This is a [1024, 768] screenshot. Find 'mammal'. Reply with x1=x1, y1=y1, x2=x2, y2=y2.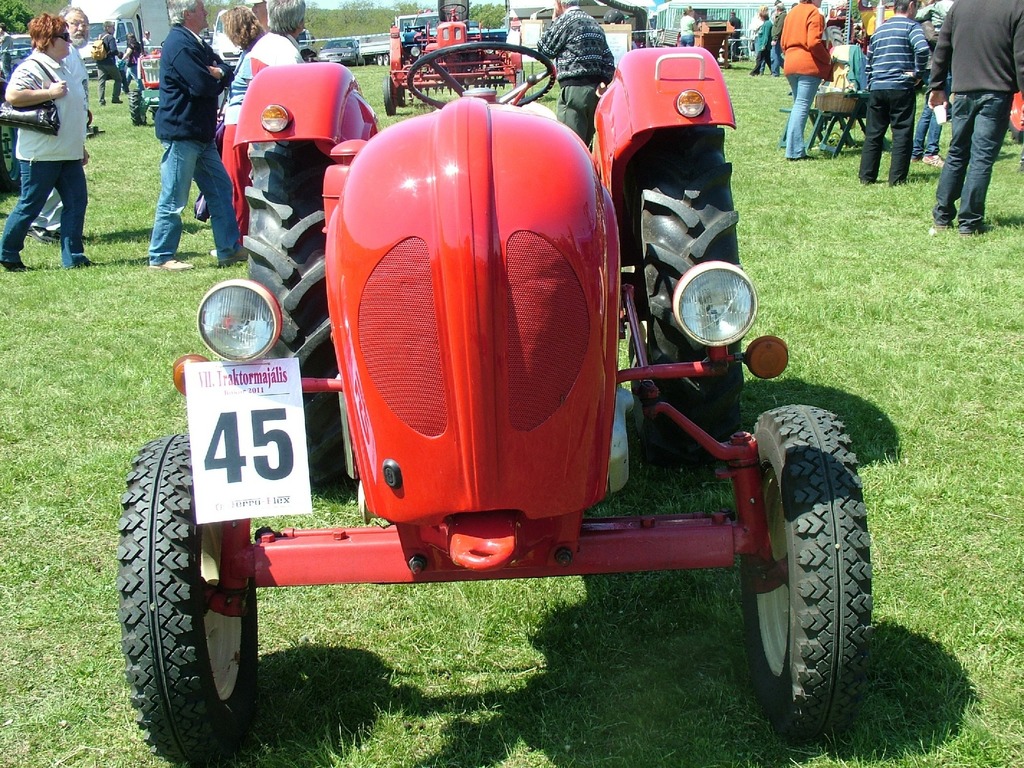
x1=751, y1=3, x2=772, y2=78.
